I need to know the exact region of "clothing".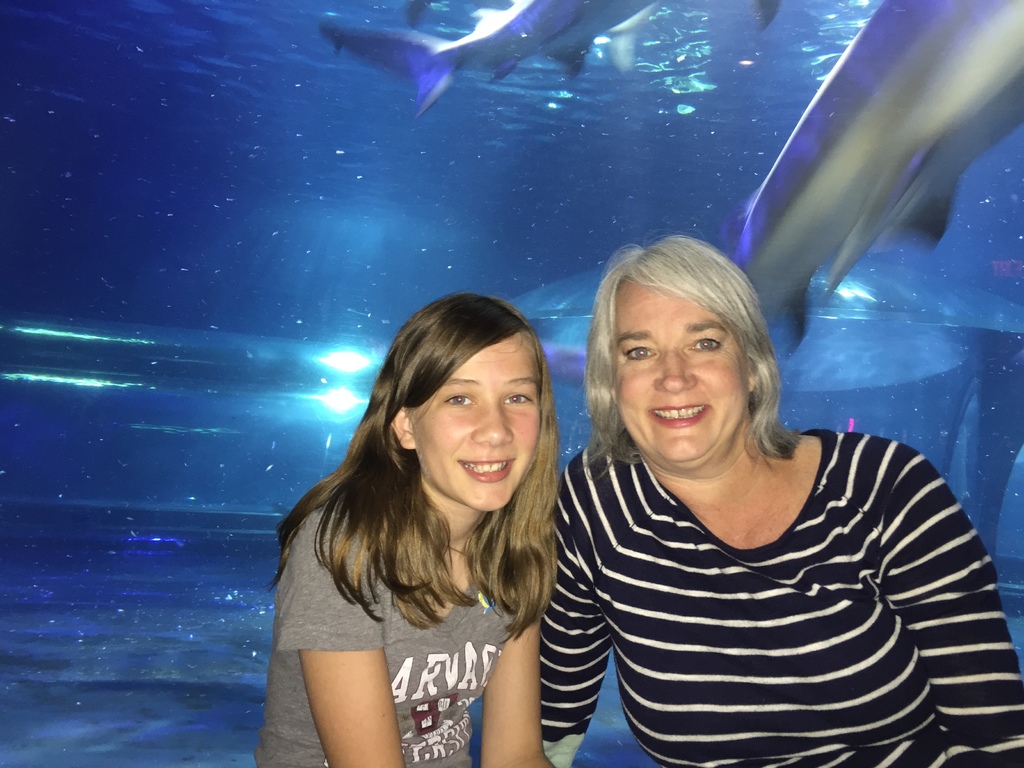
Region: box(537, 431, 1023, 767).
